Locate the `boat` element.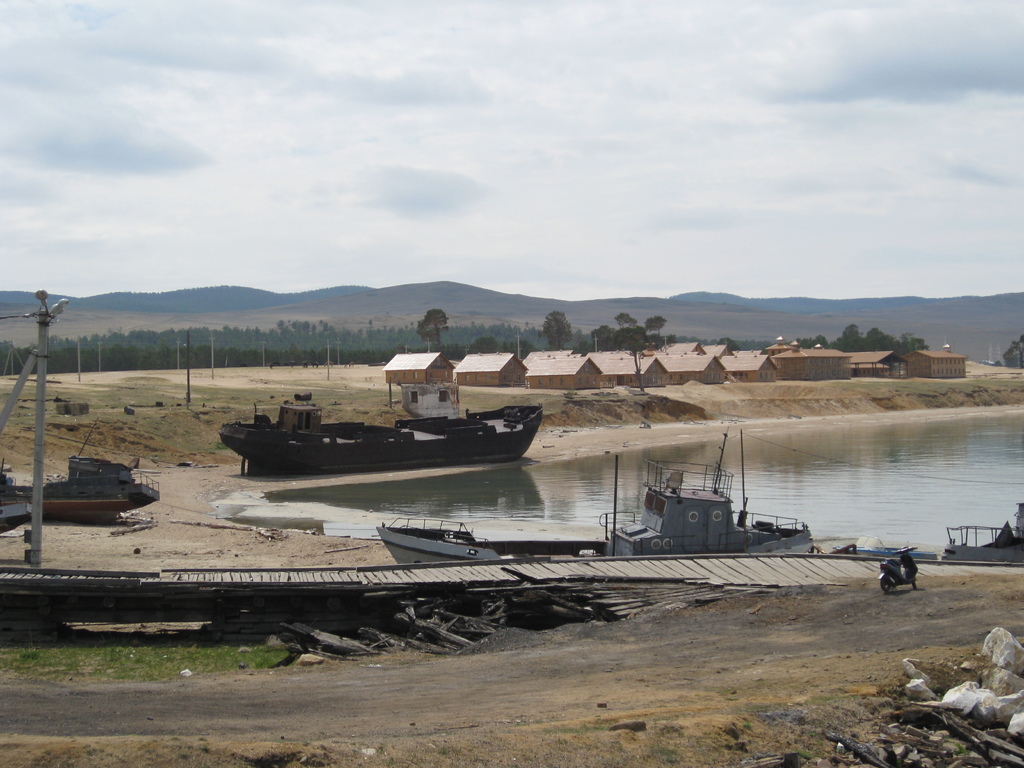
Element bbox: <box>212,400,546,475</box>.
